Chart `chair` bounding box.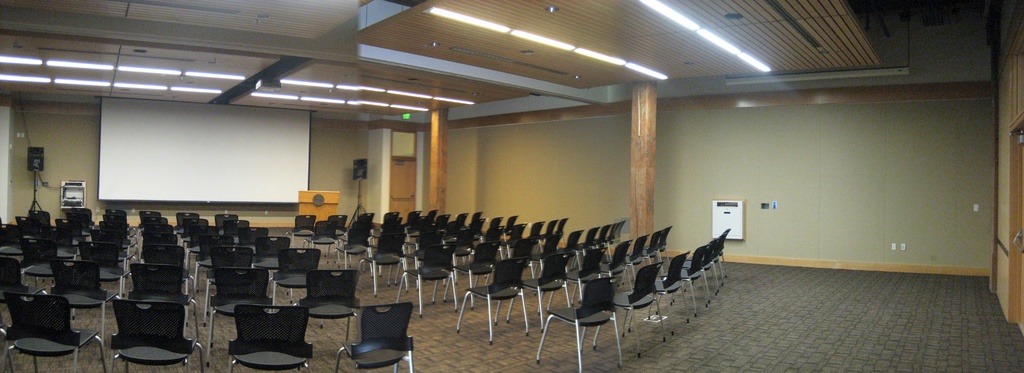
Charted: pyautogui.locateOnScreen(692, 235, 723, 295).
